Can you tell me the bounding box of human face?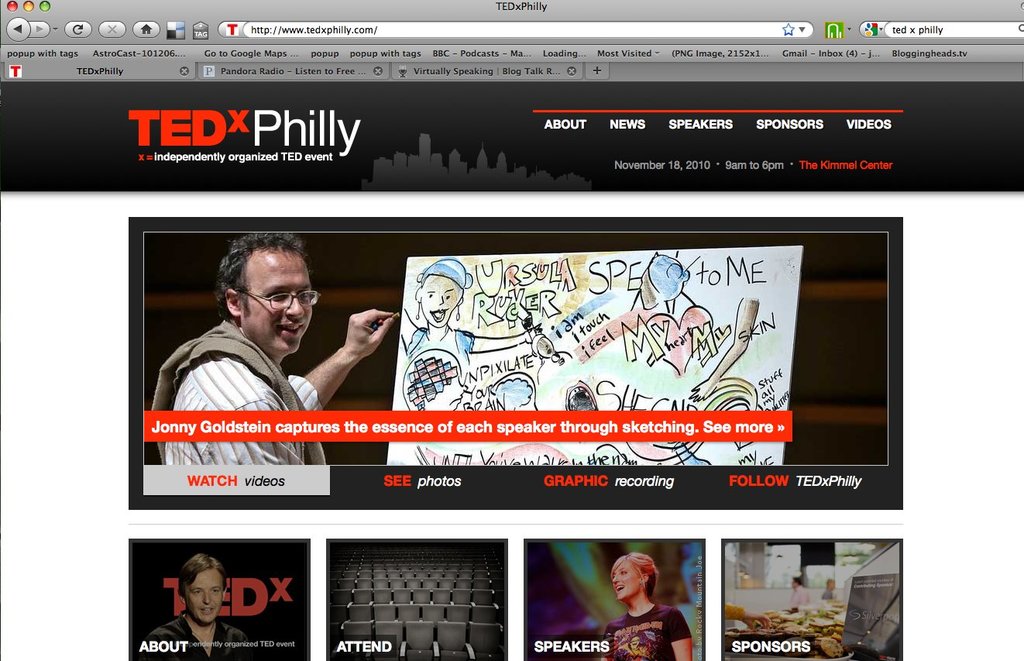
locate(421, 276, 462, 323).
